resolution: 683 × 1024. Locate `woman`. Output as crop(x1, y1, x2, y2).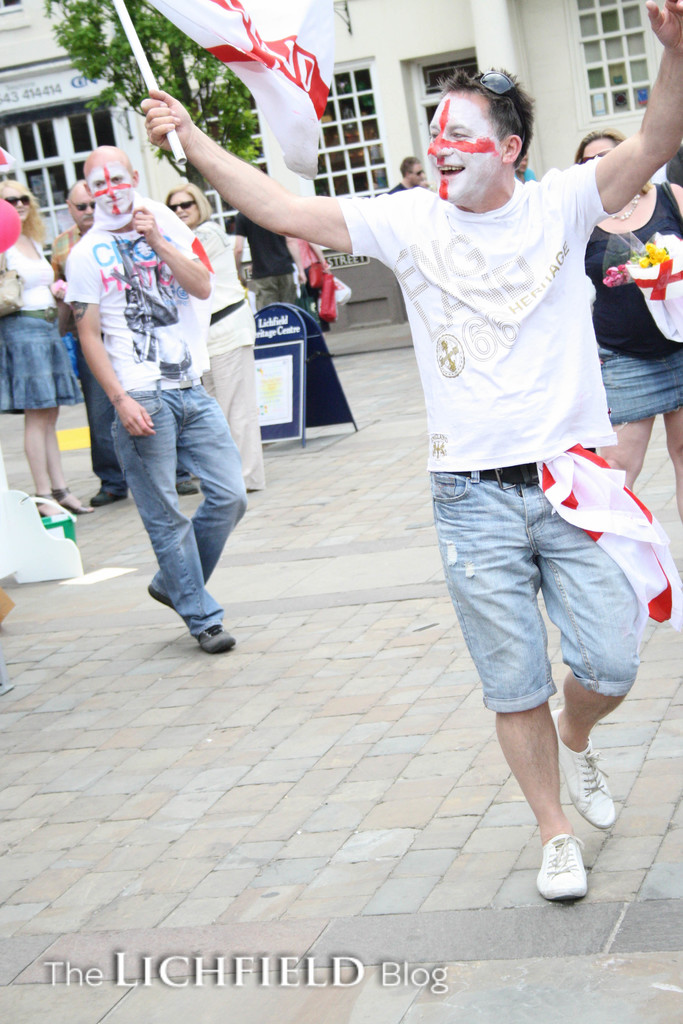
crop(0, 176, 98, 524).
